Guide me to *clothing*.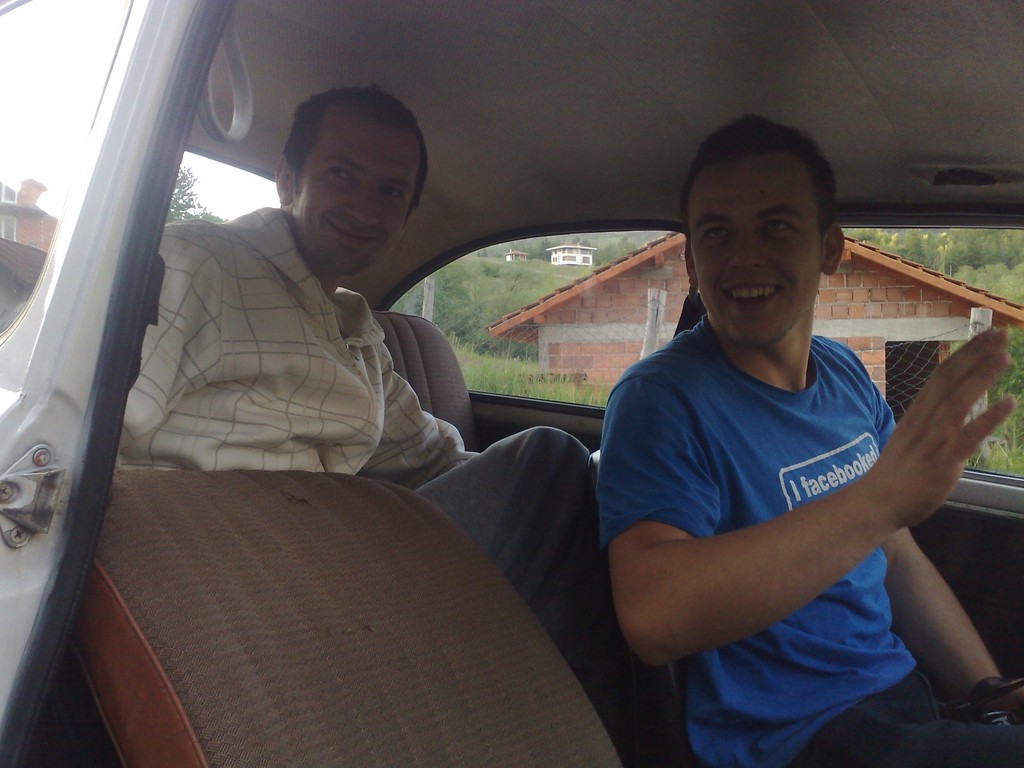
Guidance: 111/202/609/675.
